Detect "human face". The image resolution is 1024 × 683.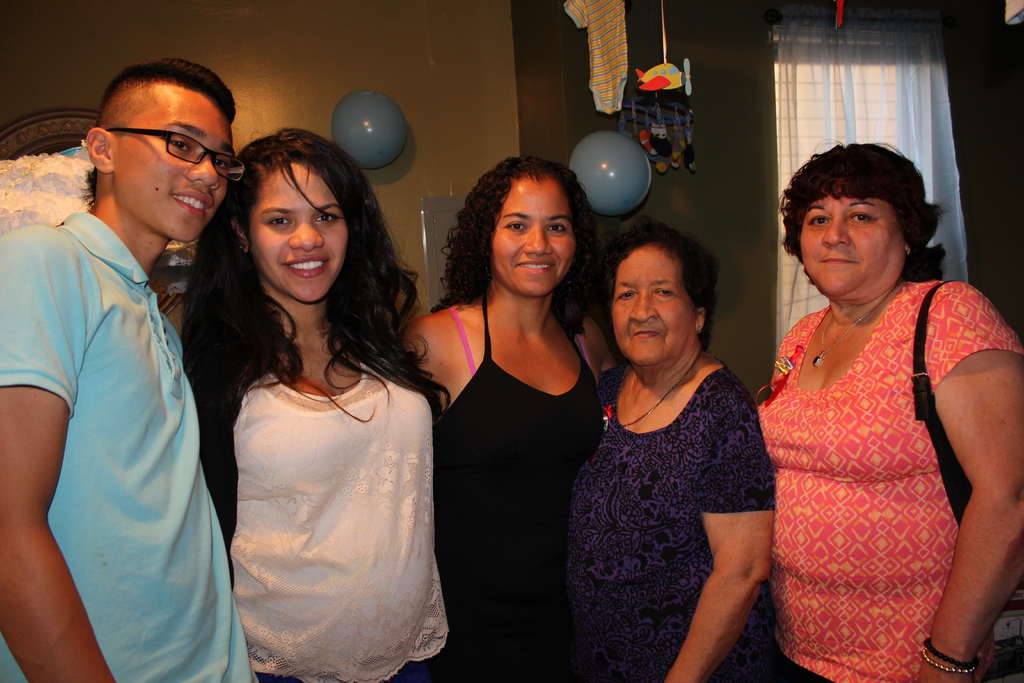
crop(483, 176, 572, 288).
